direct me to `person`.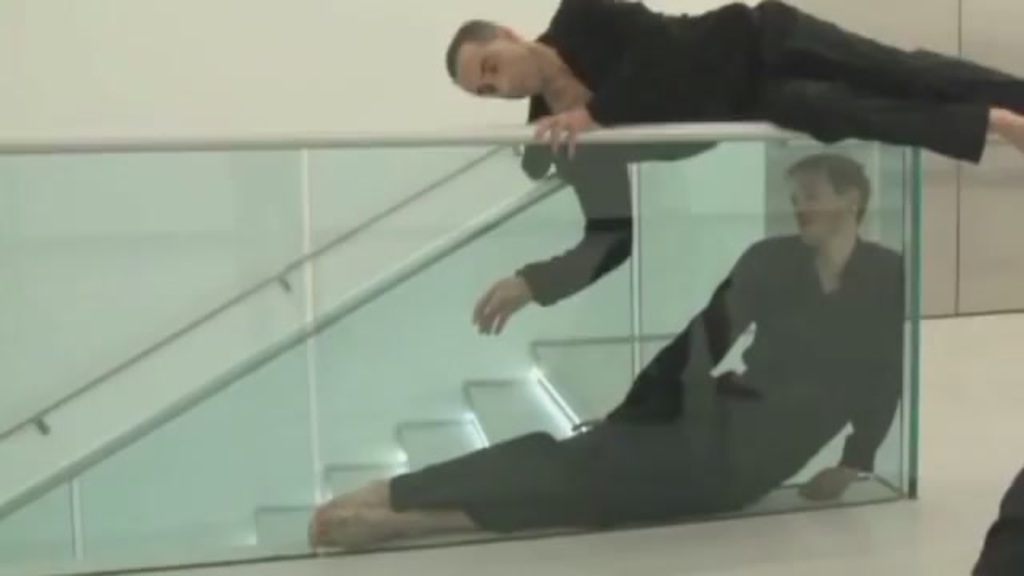
Direction: {"x1": 445, "y1": 0, "x2": 1022, "y2": 334}.
